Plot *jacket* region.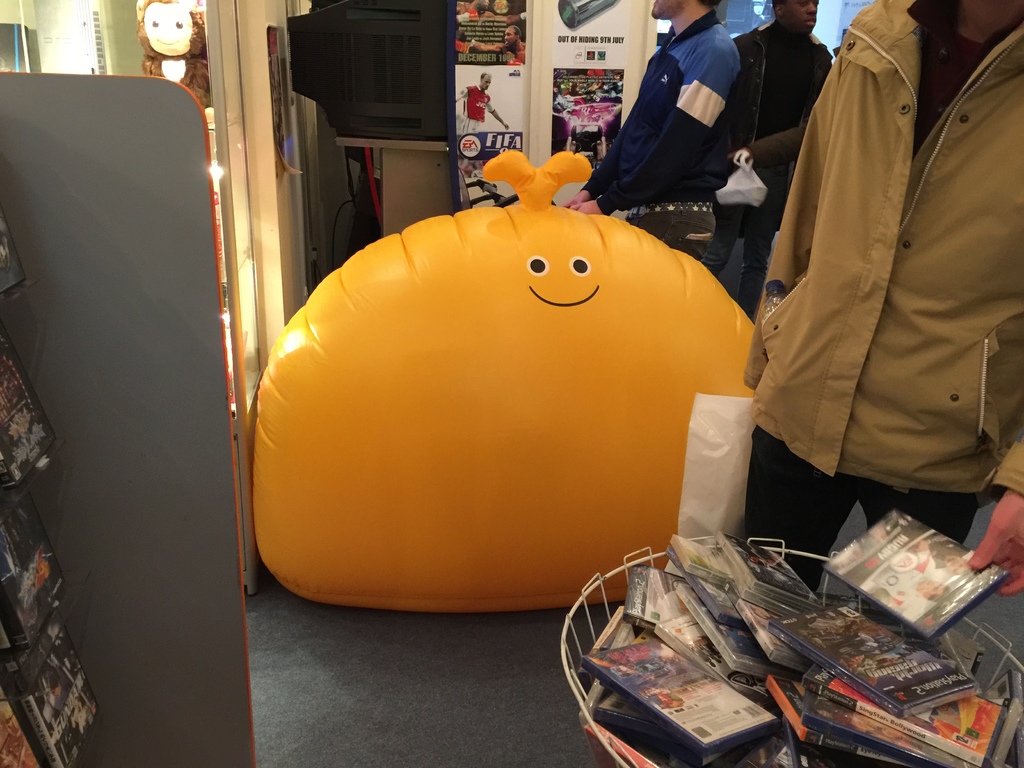
Plotted at [left=745, top=24, right=833, bottom=170].
